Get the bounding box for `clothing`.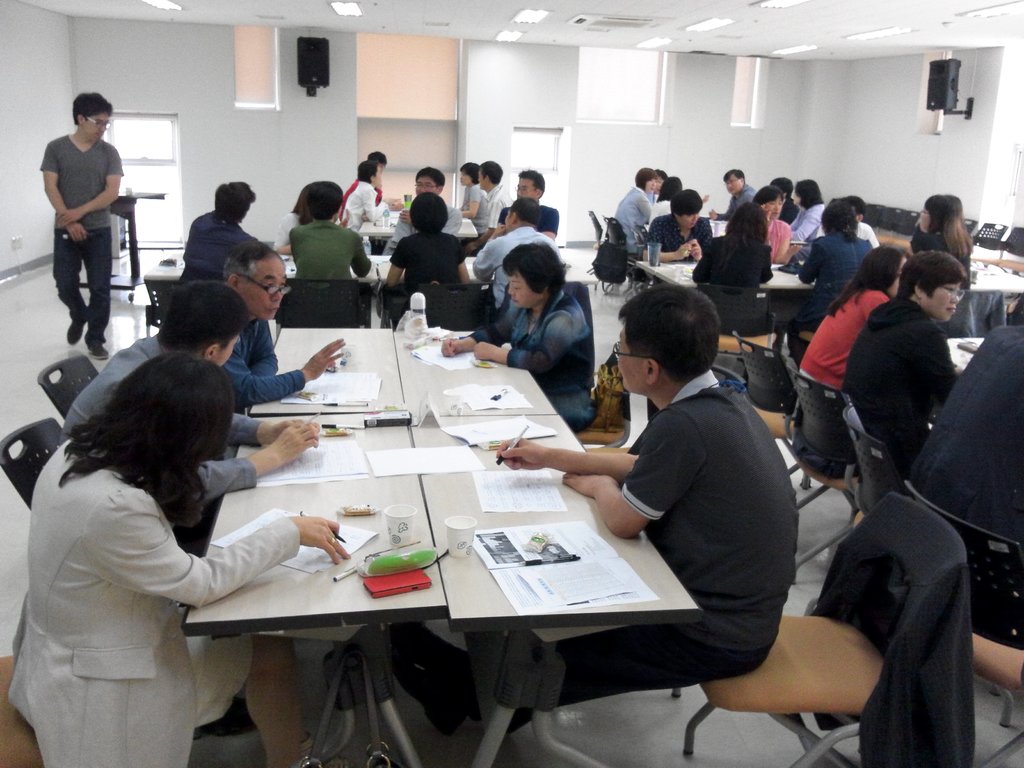
<region>344, 174, 381, 221</region>.
